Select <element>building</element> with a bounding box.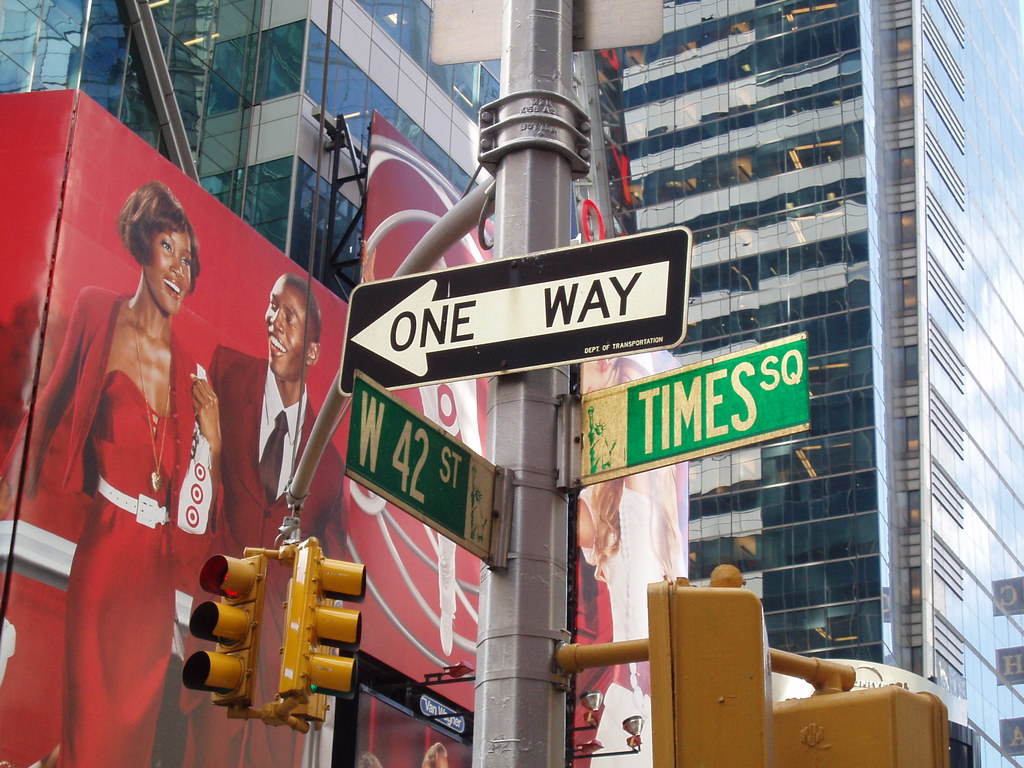
<box>0,0,1023,767</box>.
